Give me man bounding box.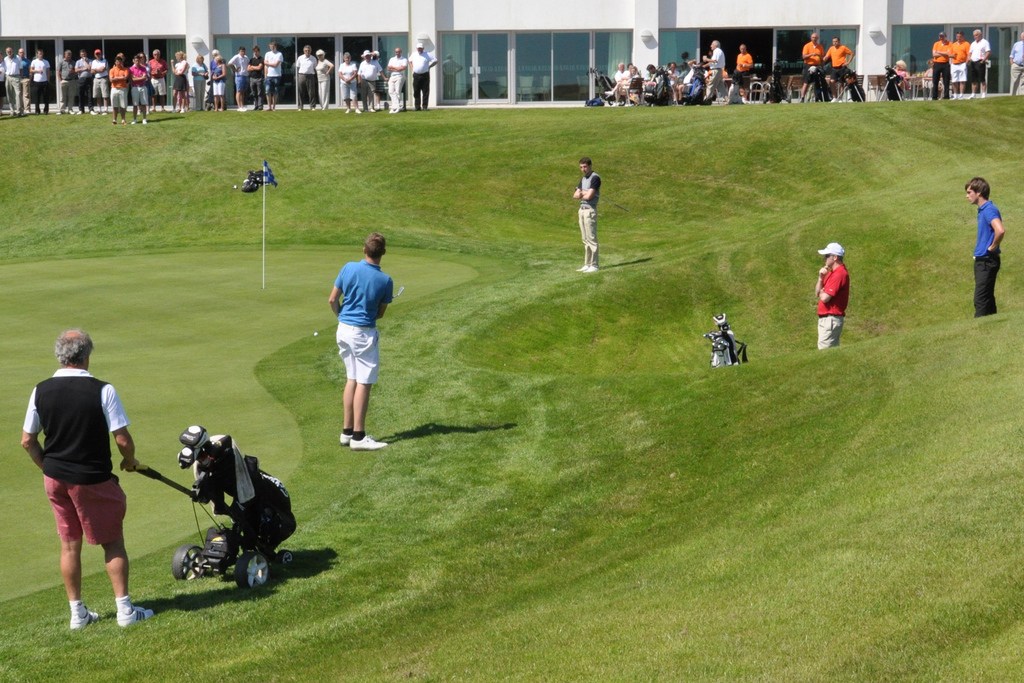
[left=702, top=44, right=727, bottom=103].
